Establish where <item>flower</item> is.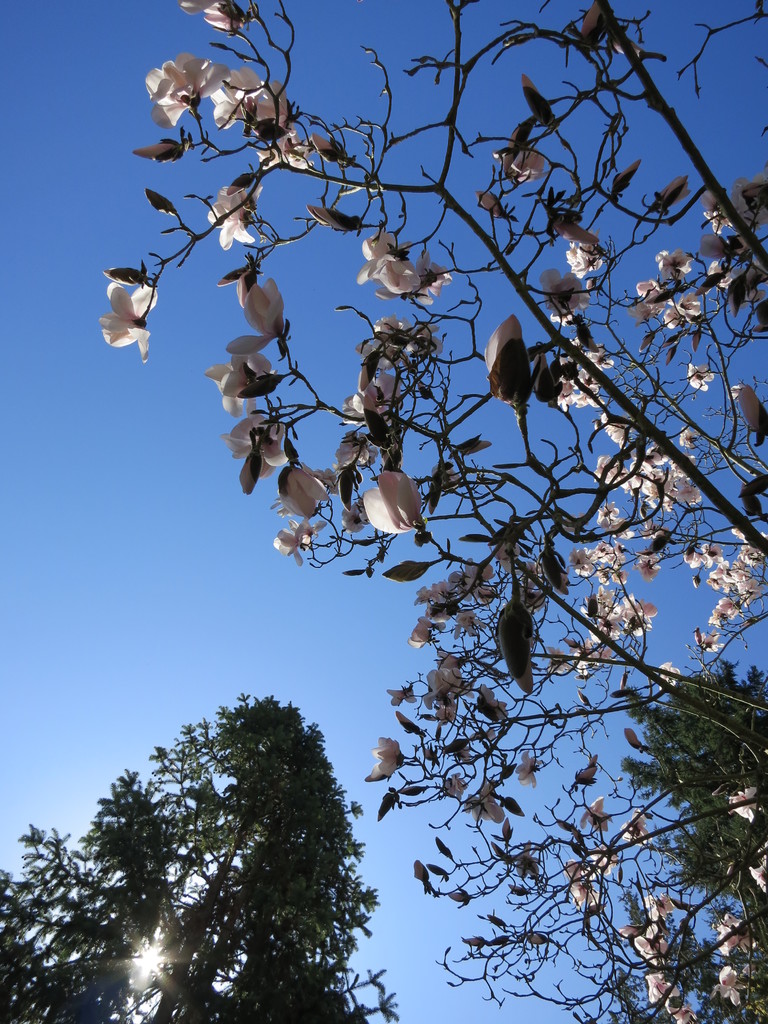
Established at [left=89, top=244, right=160, bottom=350].
